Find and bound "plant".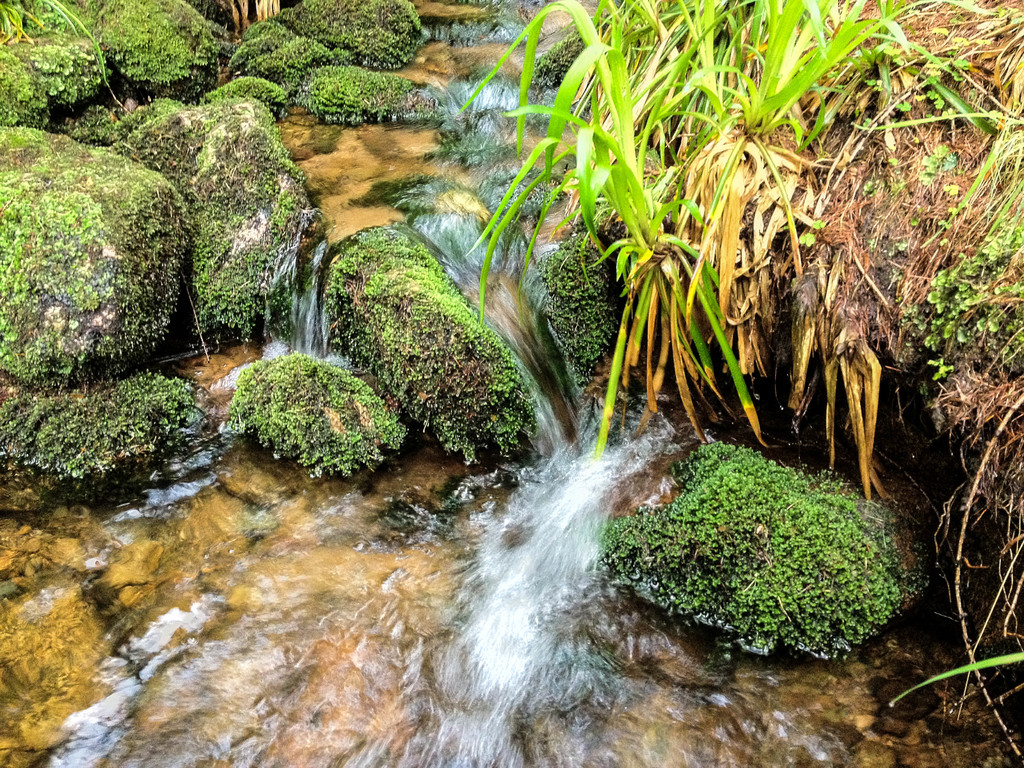
Bound: crop(229, 5, 337, 132).
